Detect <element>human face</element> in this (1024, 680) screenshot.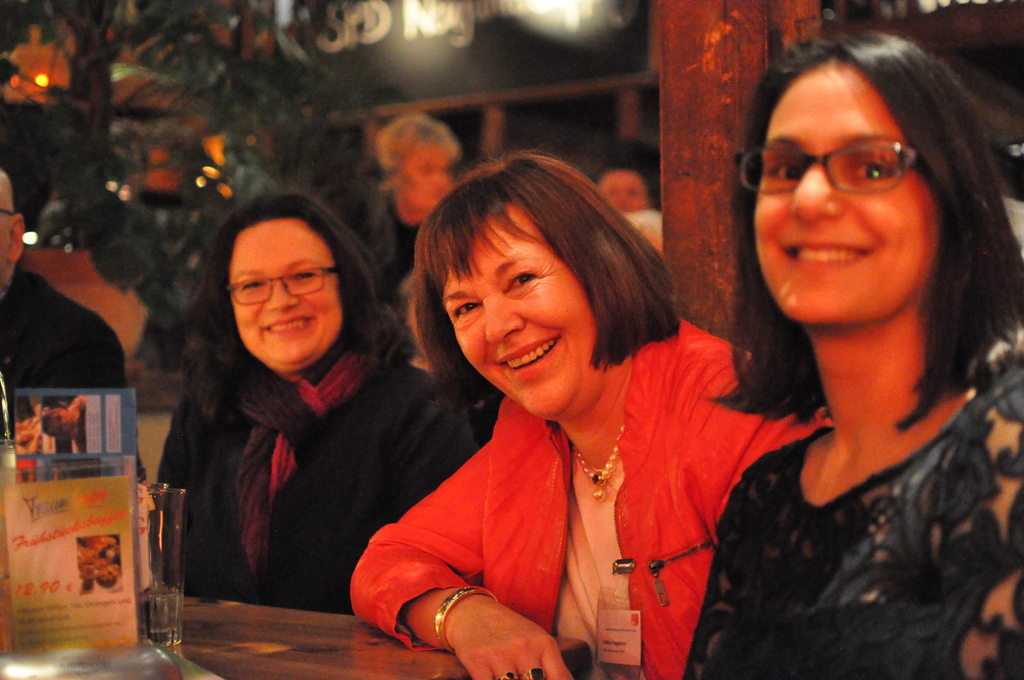
Detection: (x1=227, y1=215, x2=344, y2=368).
